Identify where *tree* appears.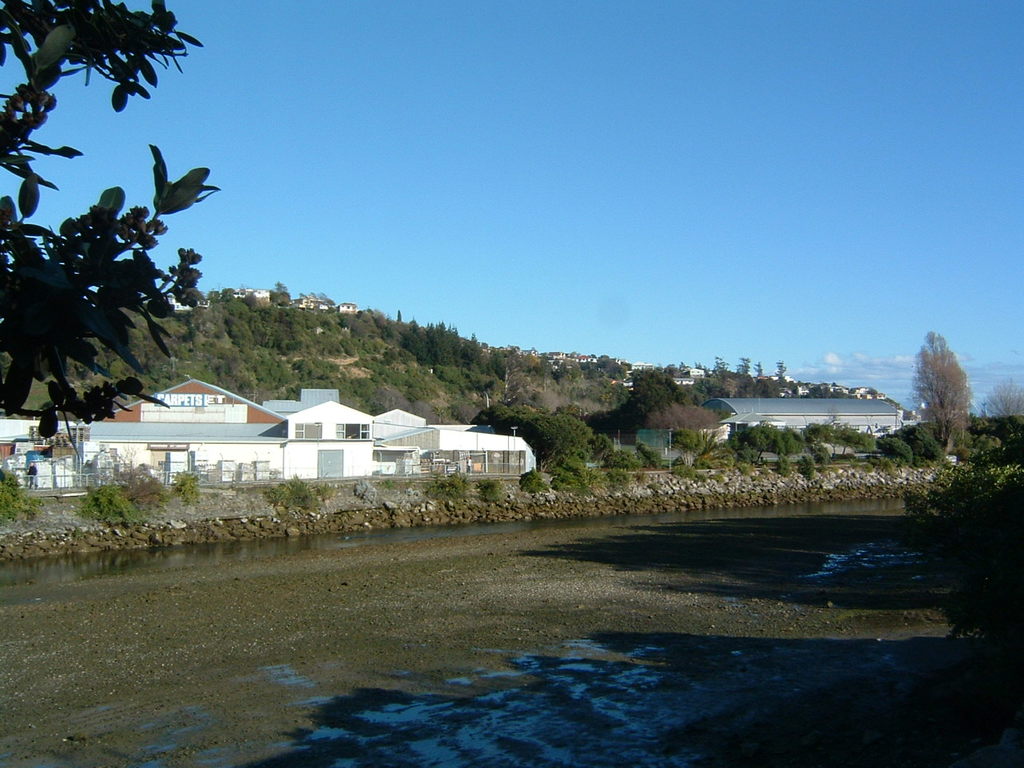
Appears at [918, 310, 993, 468].
